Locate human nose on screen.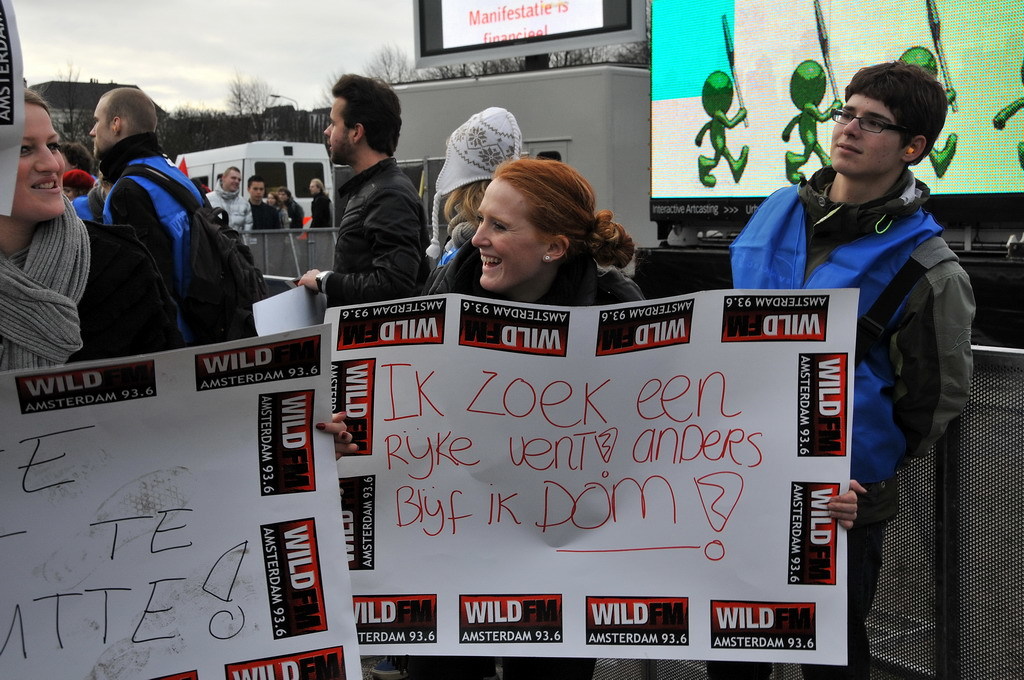
On screen at (843,111,860,139).
